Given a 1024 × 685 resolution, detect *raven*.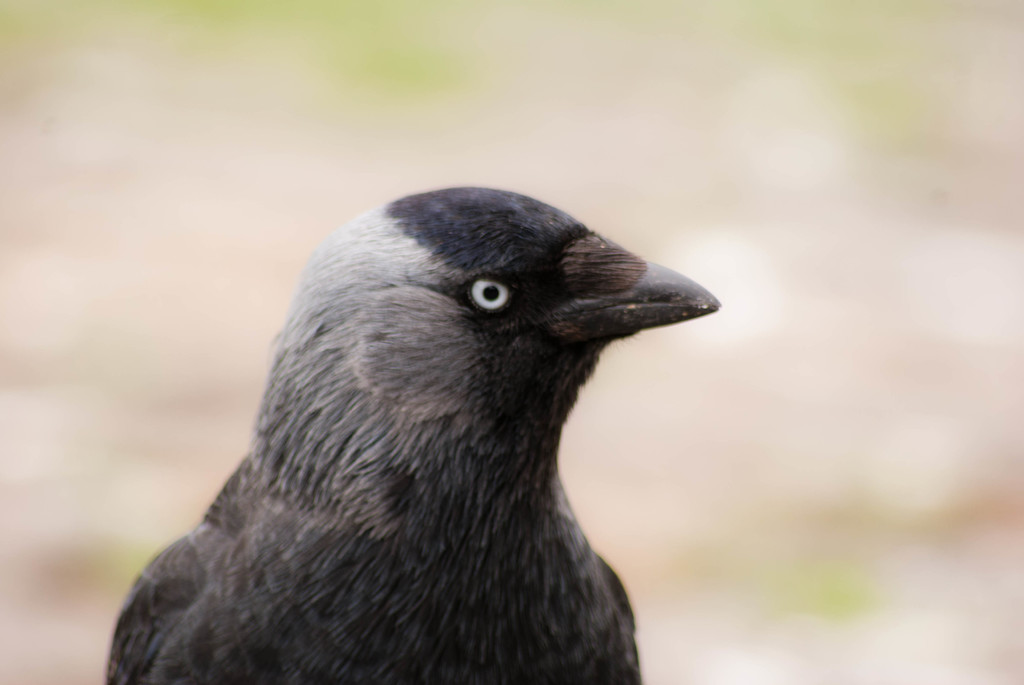
box(108, 187, 724, 684).
